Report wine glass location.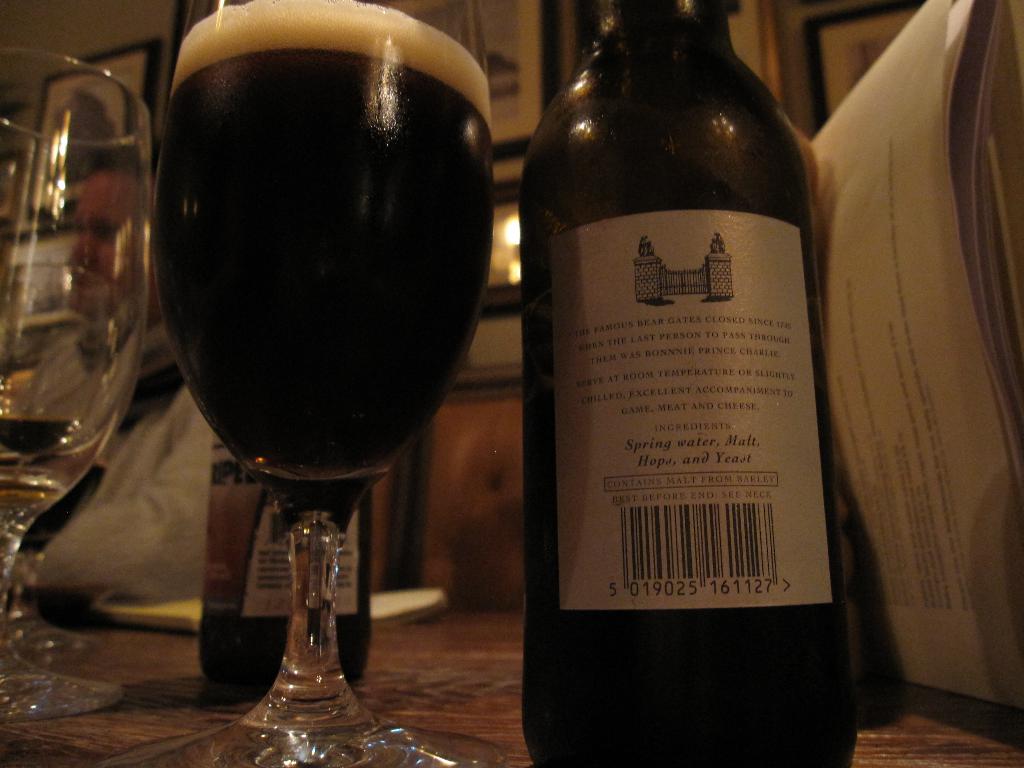
Report: bbox=[0, 58, 154, 720].
